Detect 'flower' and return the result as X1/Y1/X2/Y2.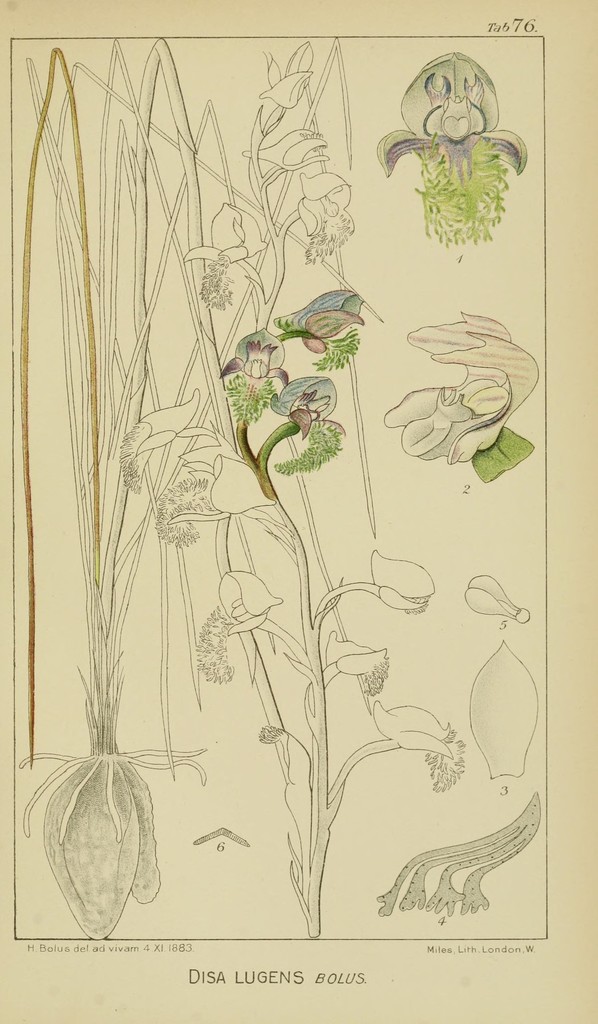
272/300/361/368.
